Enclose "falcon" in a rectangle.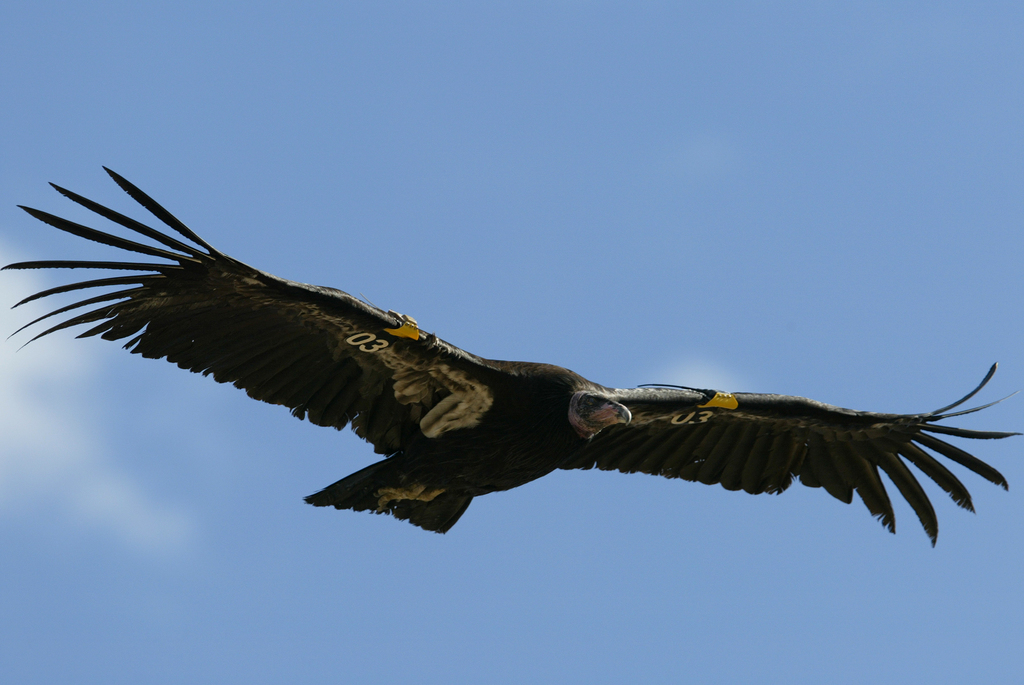
select_region(0, 161, 1023, 557).
